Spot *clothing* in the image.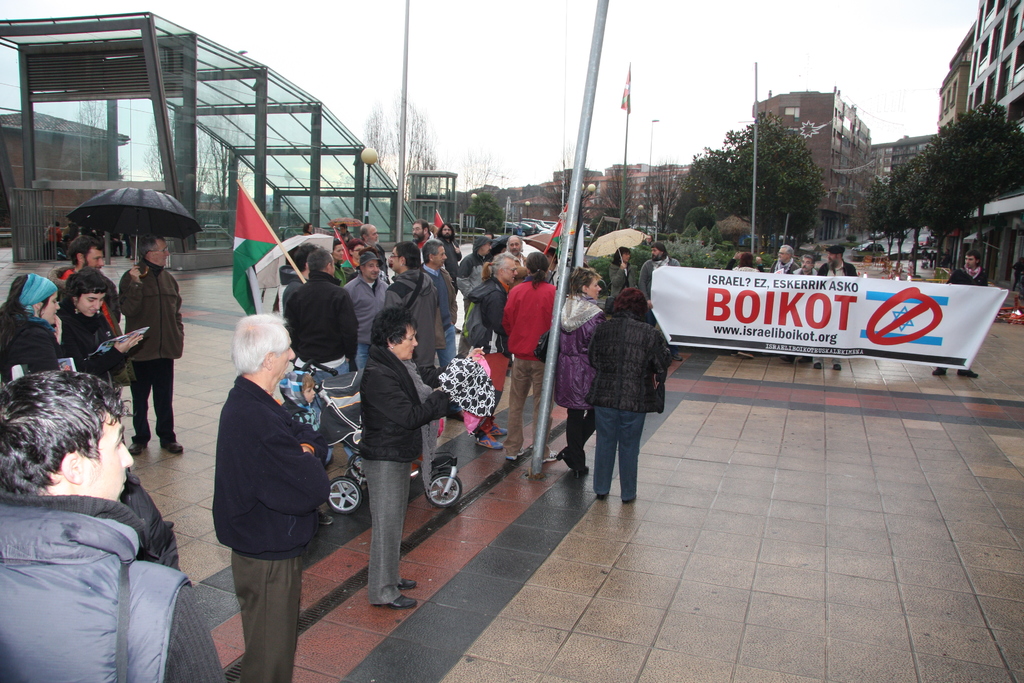
*clothing* found at x1=938, y1=263, x2=991, y2=289.
